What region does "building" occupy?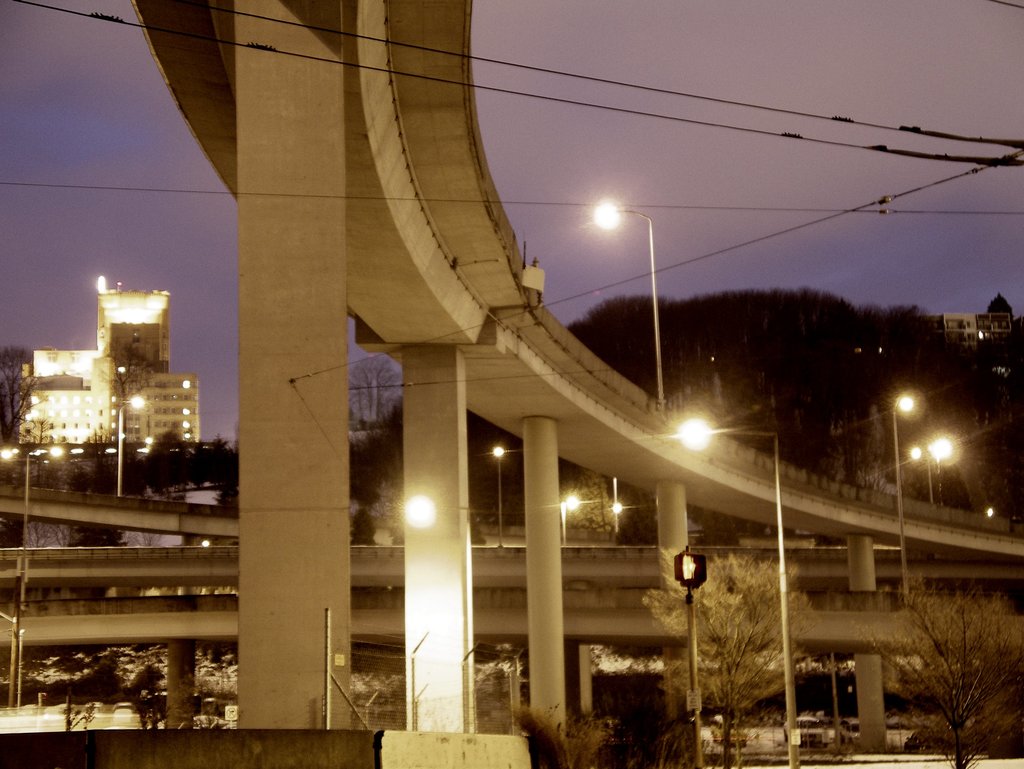
detection(17, 358, 197, 444).
